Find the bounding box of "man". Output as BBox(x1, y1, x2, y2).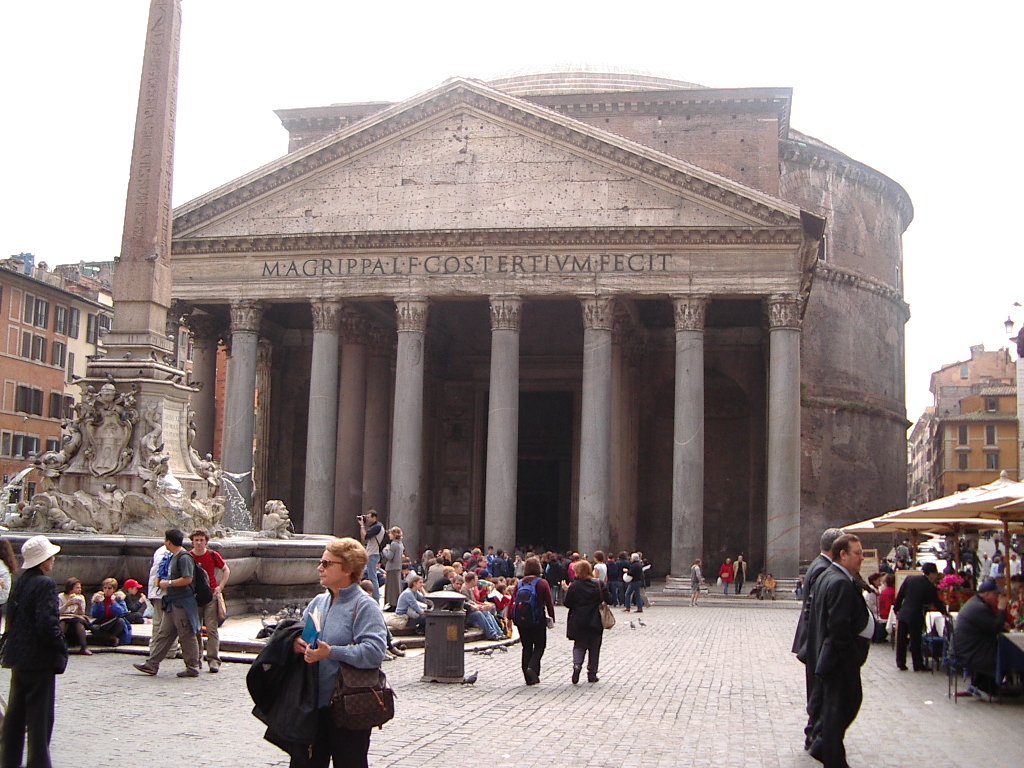
BBox(796, 525, 843, 746).
